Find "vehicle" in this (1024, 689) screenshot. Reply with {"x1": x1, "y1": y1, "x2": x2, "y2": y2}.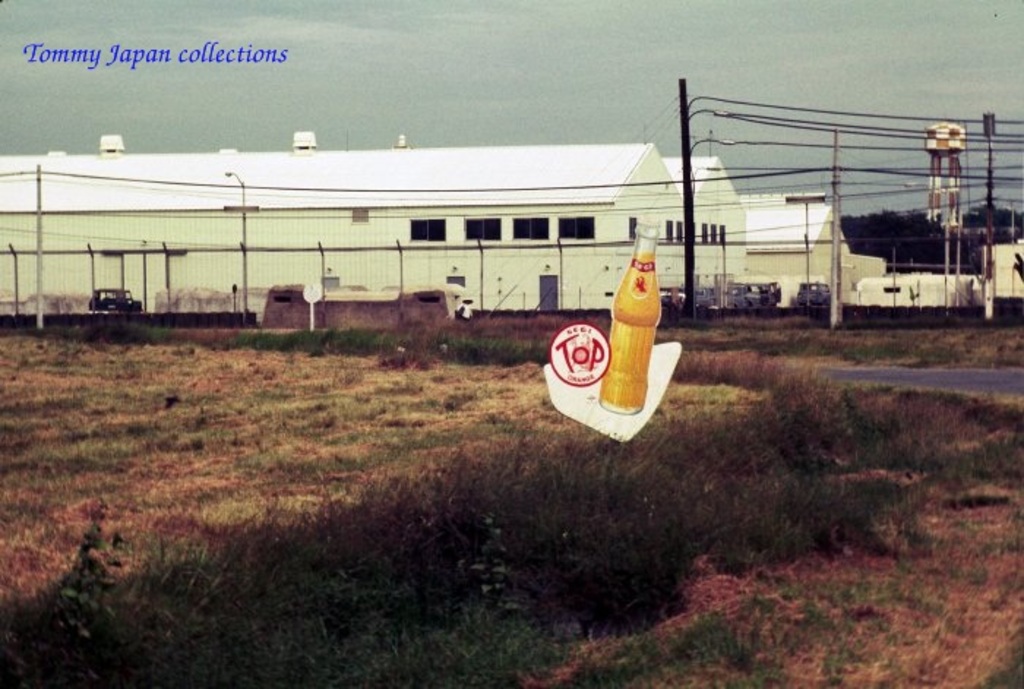
{"x1": 723, "y1": 282, "x2": 780, "y2": 315}.
